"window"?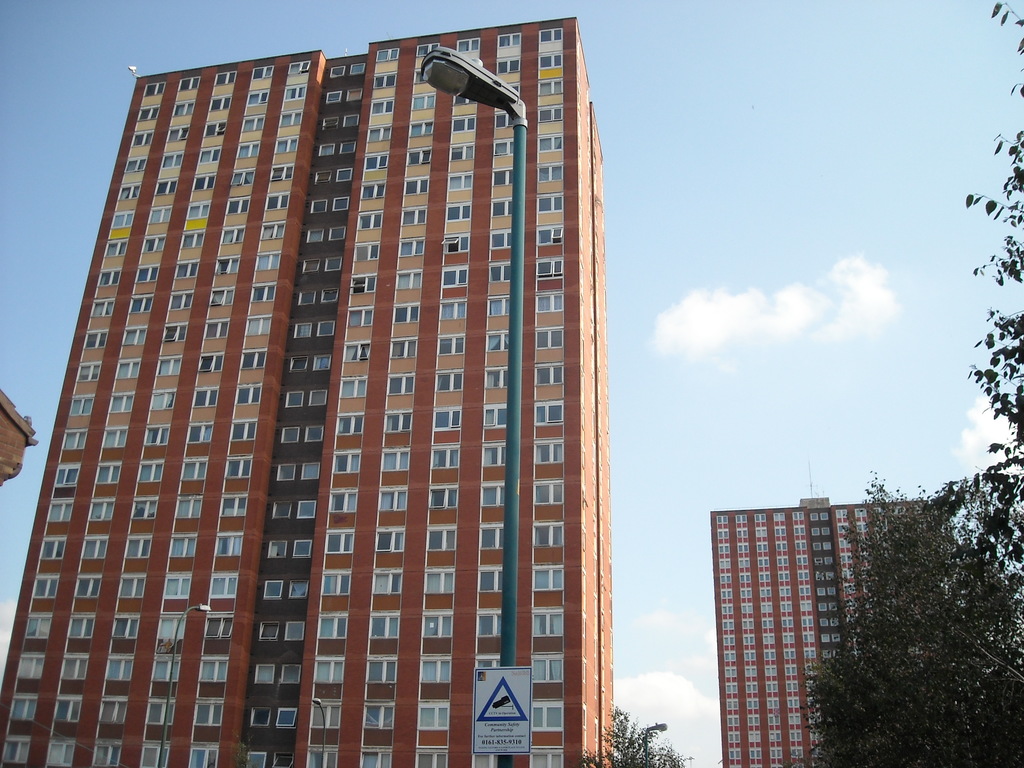
[left=186, top=424, right=213, bottom=444]
